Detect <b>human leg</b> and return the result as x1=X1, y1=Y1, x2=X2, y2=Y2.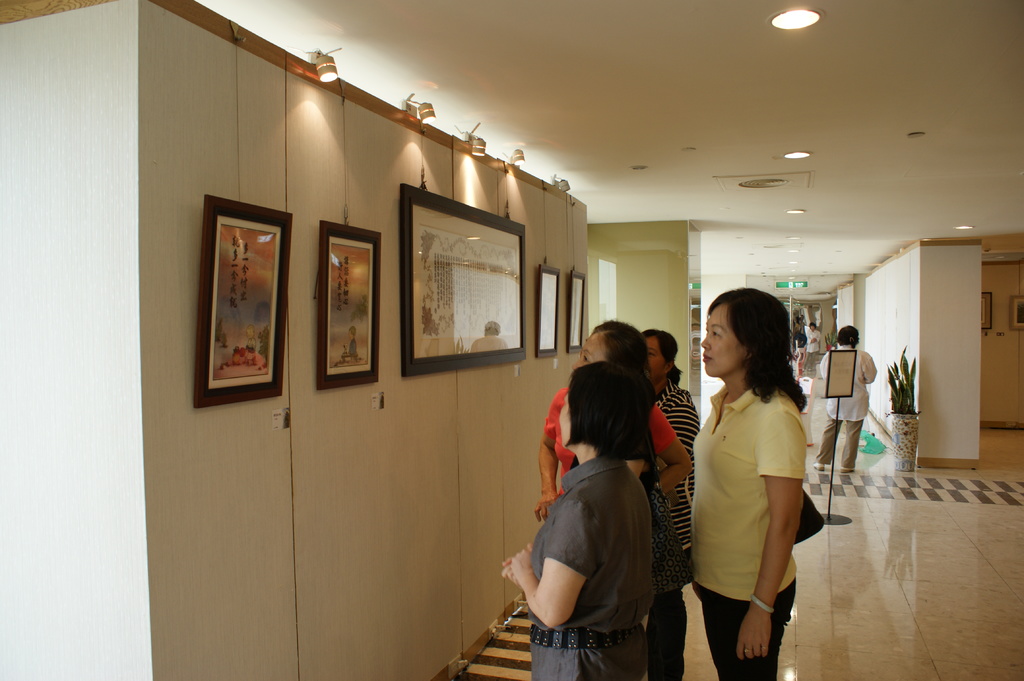
x1=701, y1=544, x2=797, y2=680.
